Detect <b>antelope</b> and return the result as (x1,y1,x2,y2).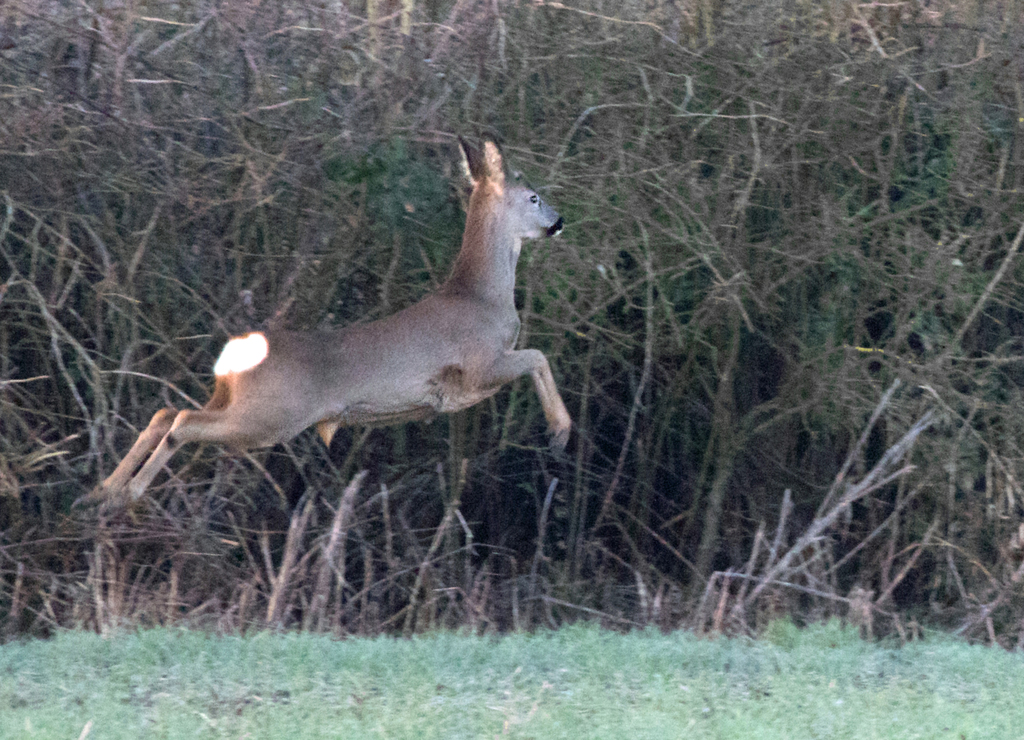
(72,134,575,520).
